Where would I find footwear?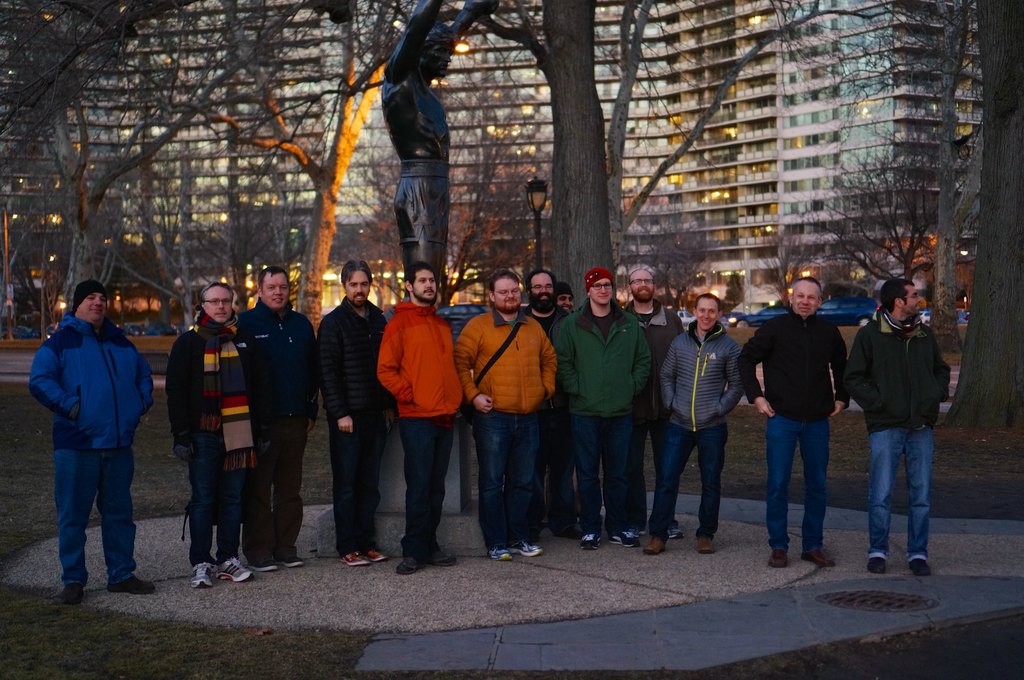
At locate(583, 532, 598, 548).
